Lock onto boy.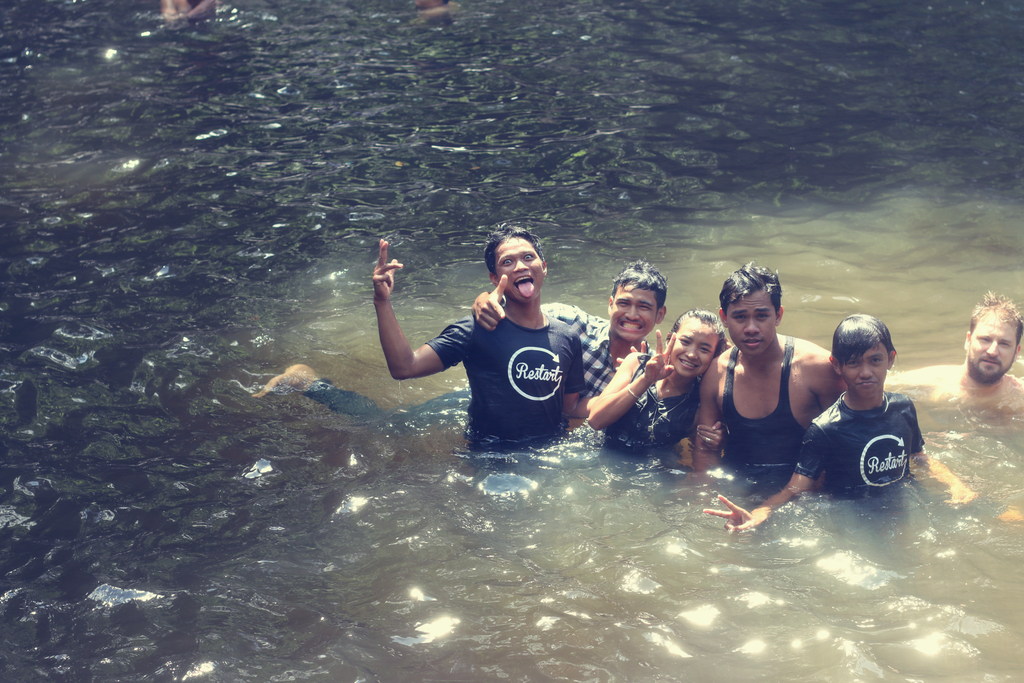
Locked: (left=702, top=313, right=1023, bottom=534).
